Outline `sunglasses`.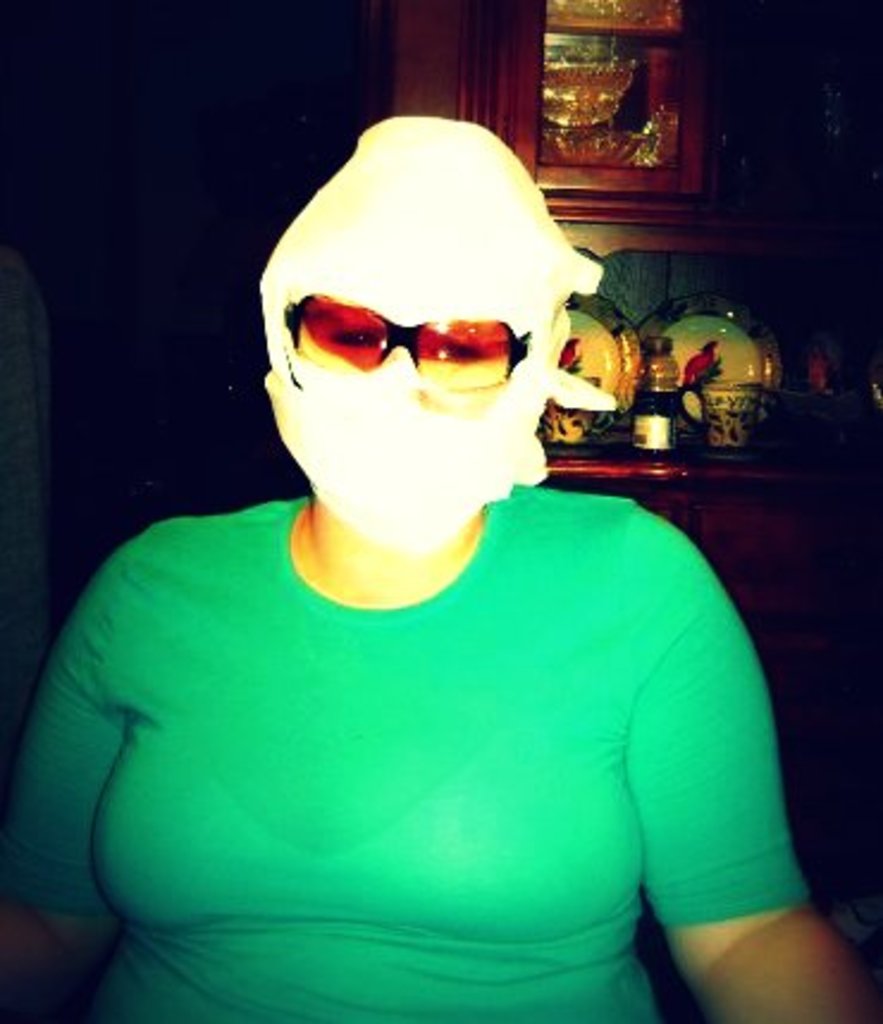
Outline: l=282, t=294, r=527, b=387.
